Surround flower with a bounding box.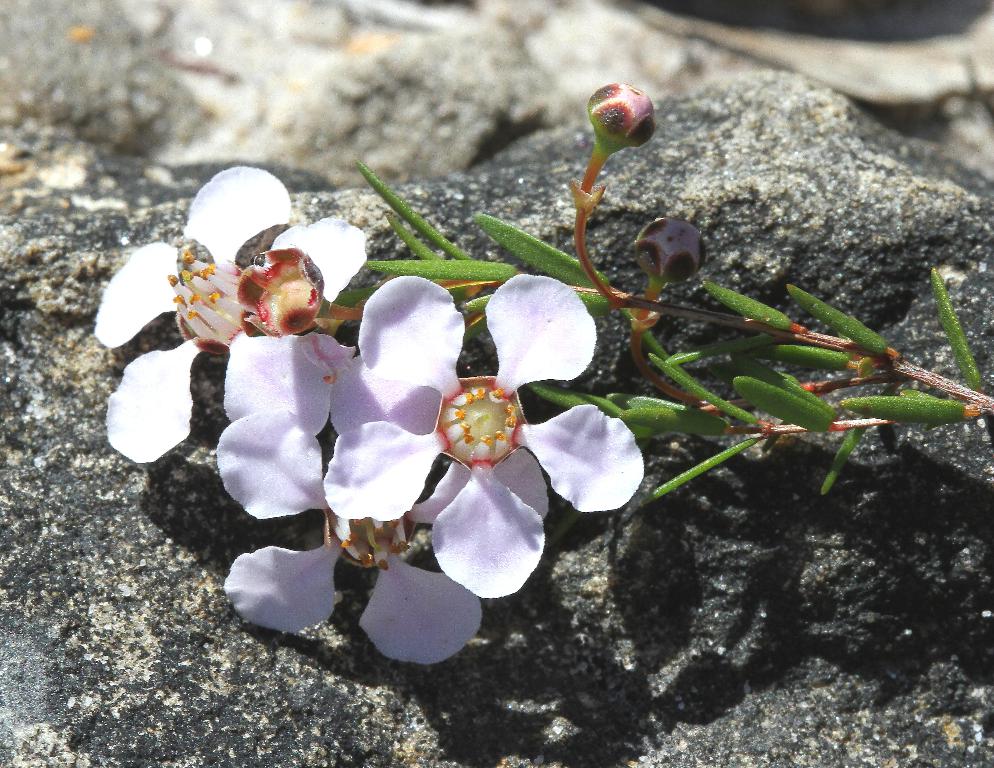
[205, 398, 550, 667].
